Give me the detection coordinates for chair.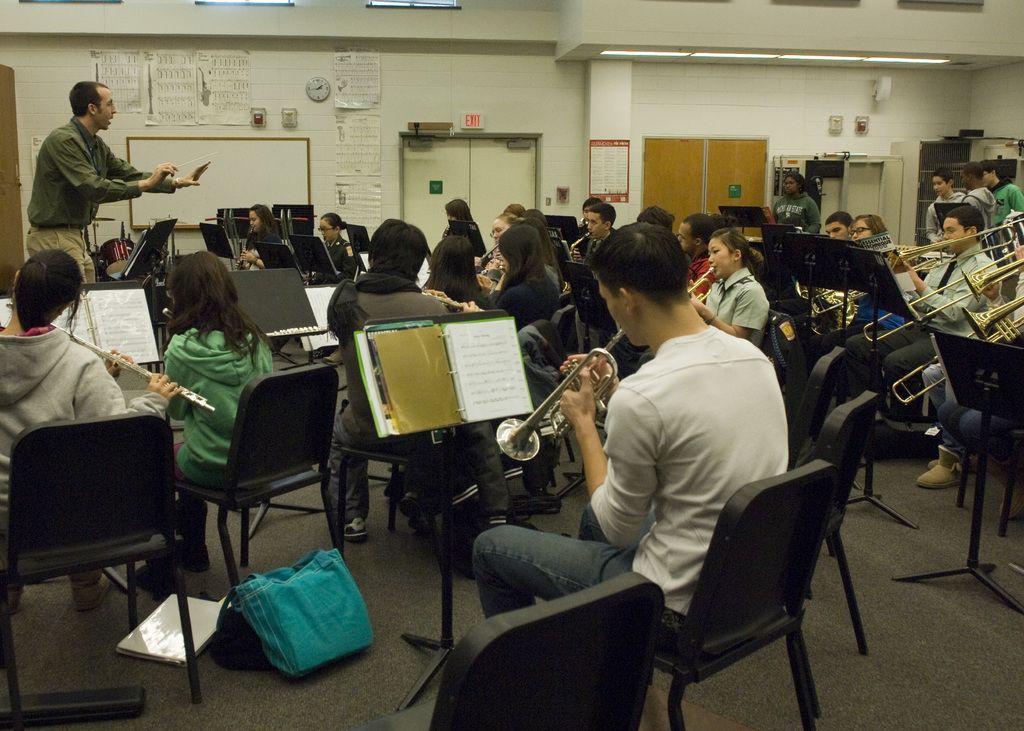
(356, 570, 668, 730).
